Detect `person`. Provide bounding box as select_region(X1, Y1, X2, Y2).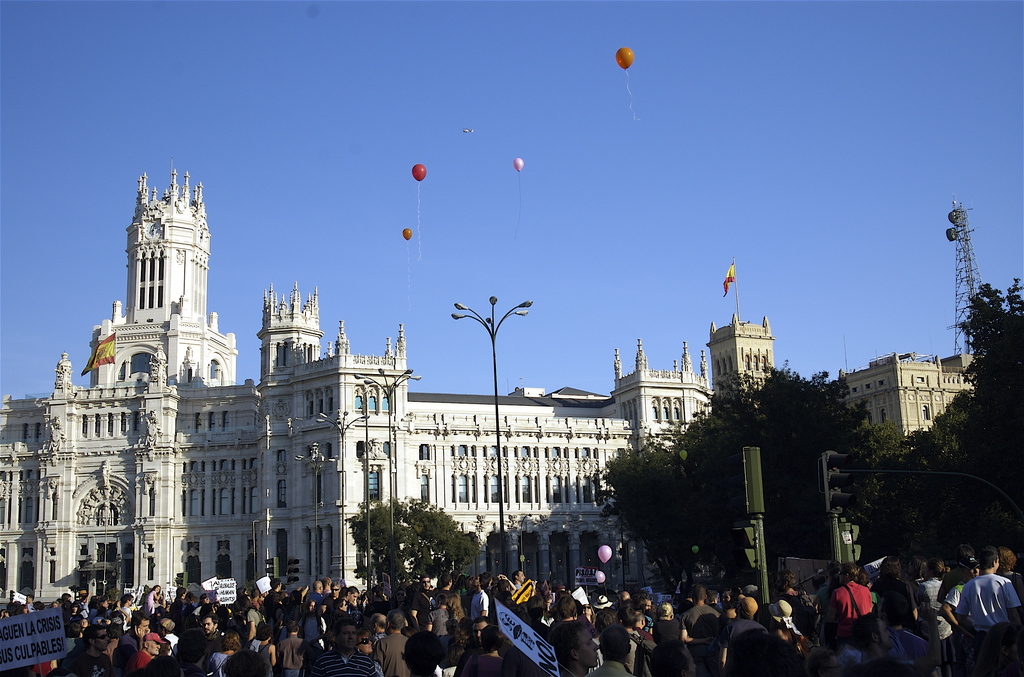
select_region(406, 582, 419, 598).
